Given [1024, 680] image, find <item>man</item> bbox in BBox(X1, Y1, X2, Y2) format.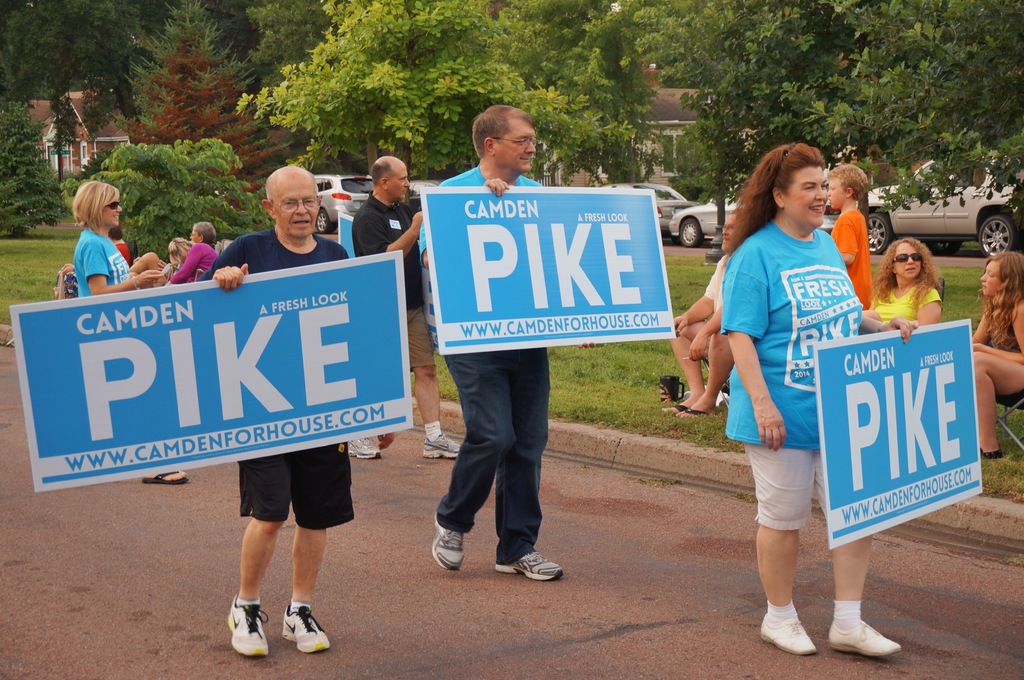
BBox(193, 159, 349, 654).
